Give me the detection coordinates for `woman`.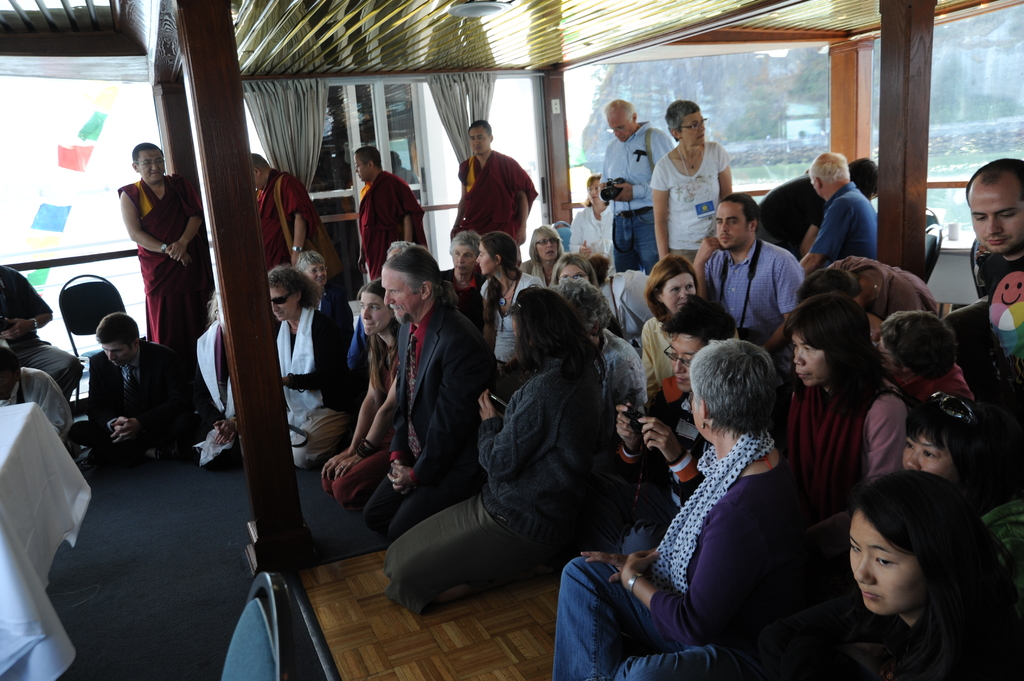
Rect(610, 302, 740, 554).
